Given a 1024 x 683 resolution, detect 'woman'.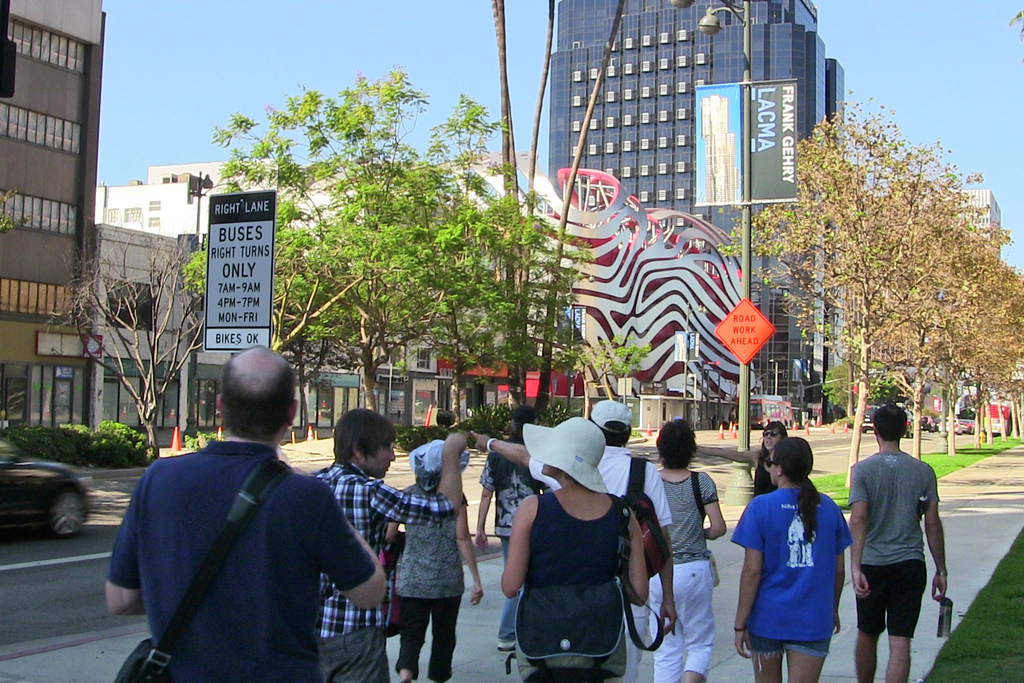
[left=732, top=438, right=854, bottom=682].
